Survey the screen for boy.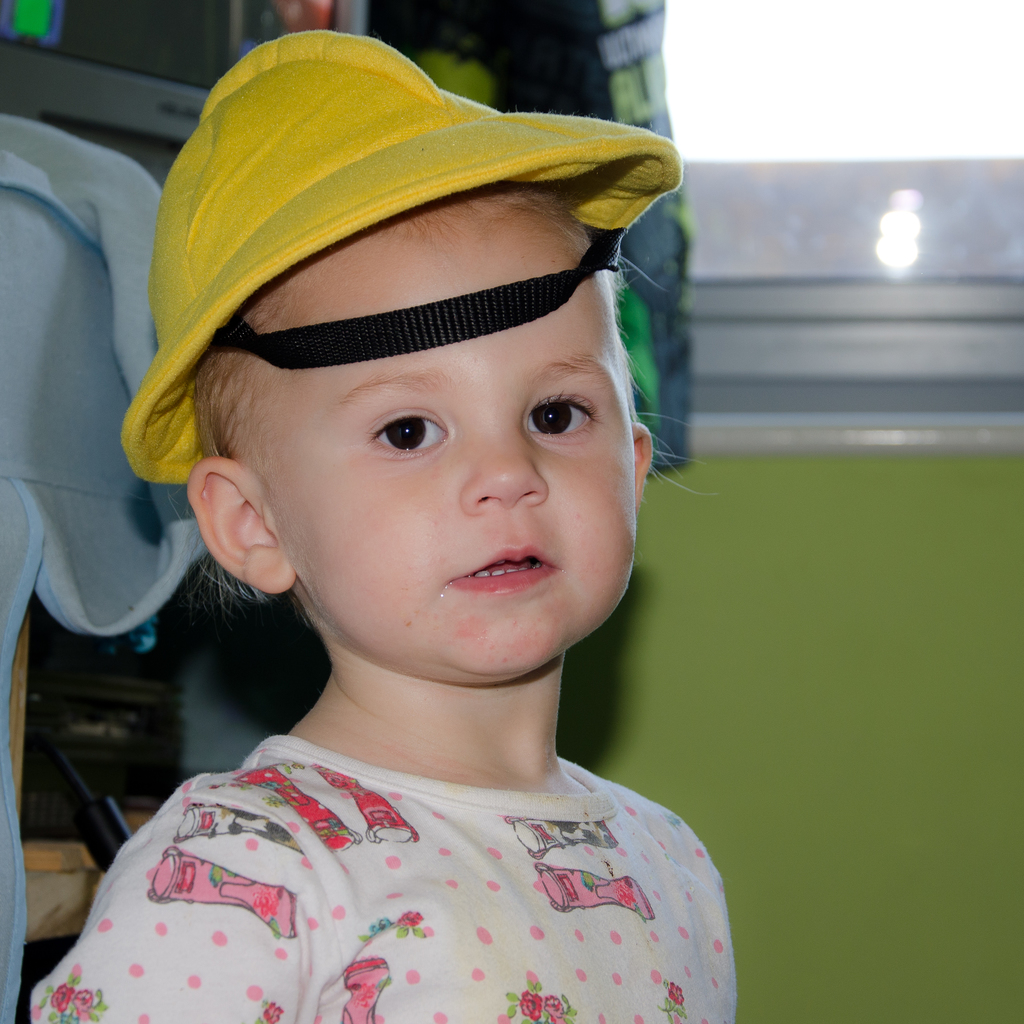
Survey found: detection(35, 40, 740, 1023).
